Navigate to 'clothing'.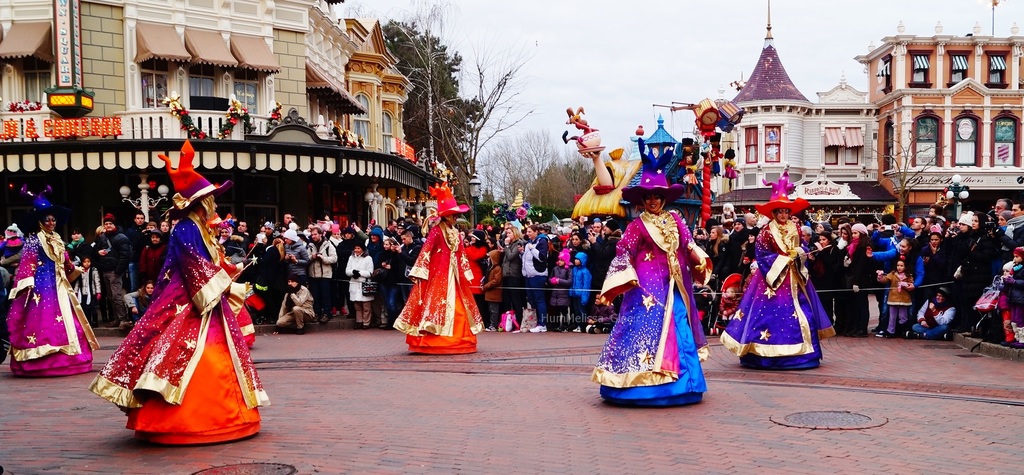
Navigation target: pyautogui.locateOnScreen(873, 232, 898, 295).
